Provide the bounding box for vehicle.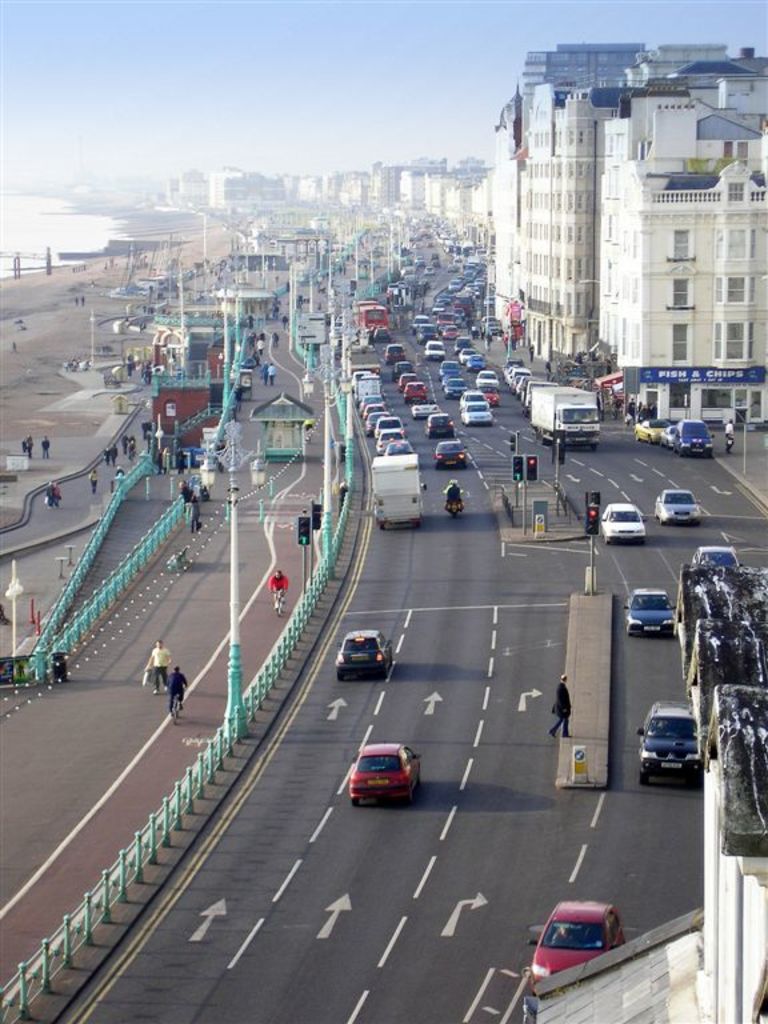
(left=333, top=629, right=401, bottom=681).
